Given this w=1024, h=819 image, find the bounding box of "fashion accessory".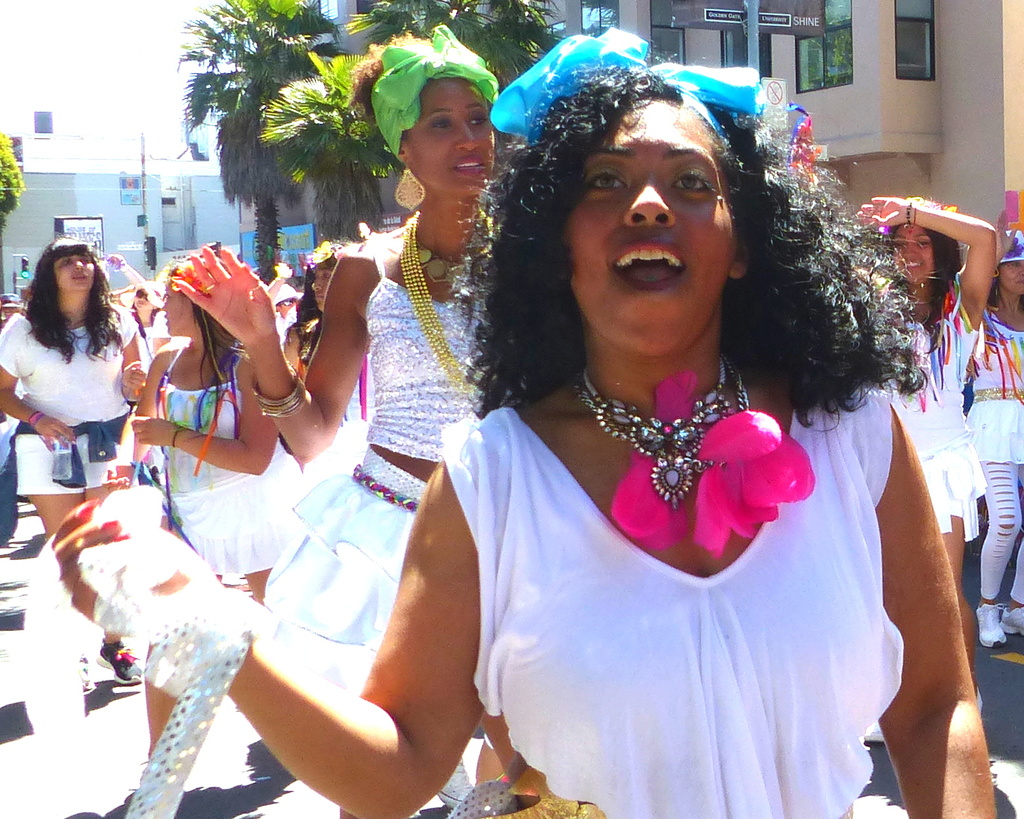
[left=347, top=461, right=417, bottom=515].
